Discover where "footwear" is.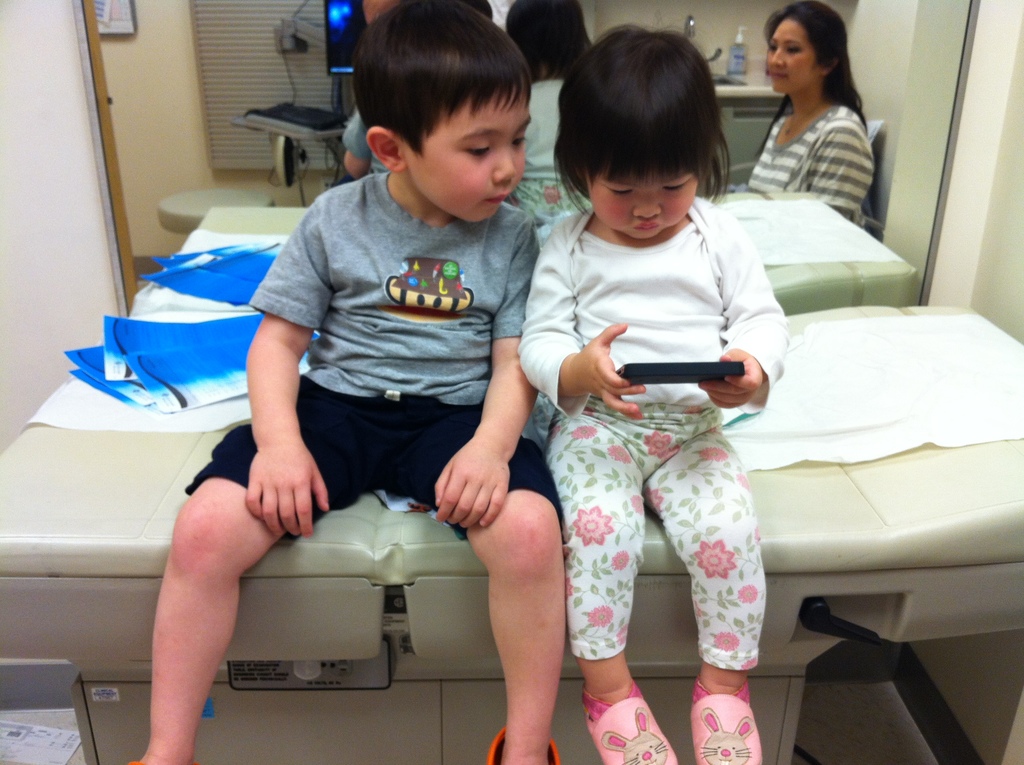
Discovered at [578, 684, 682, 764].
